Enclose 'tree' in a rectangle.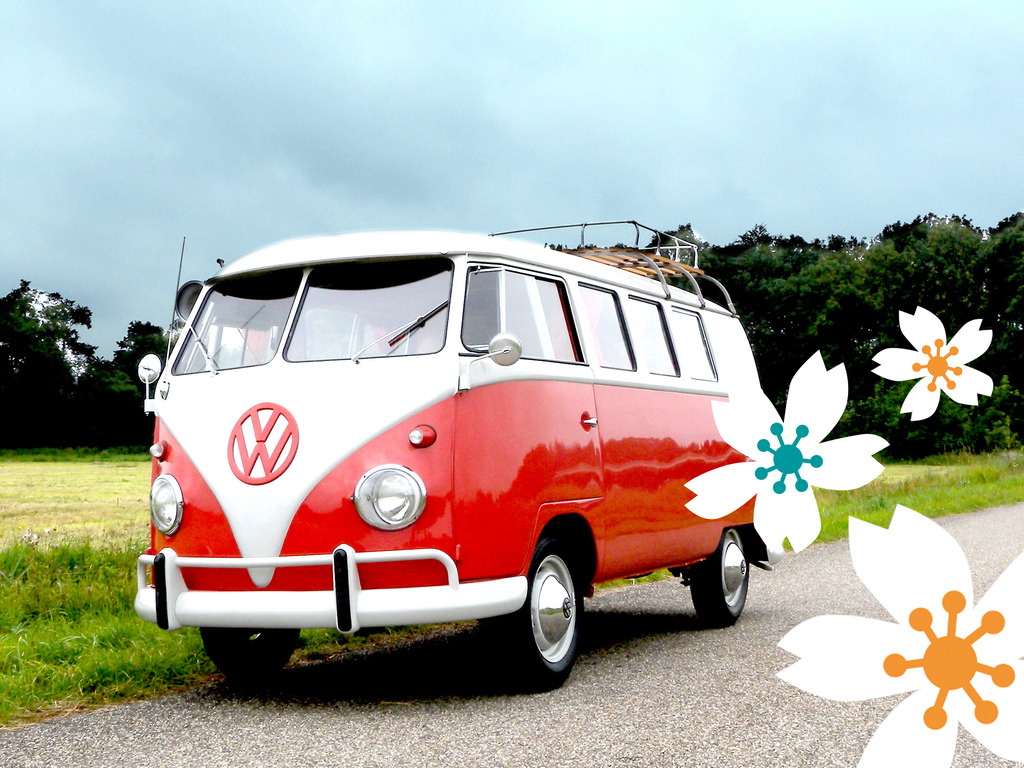
region(2, 257, 96, 433).
